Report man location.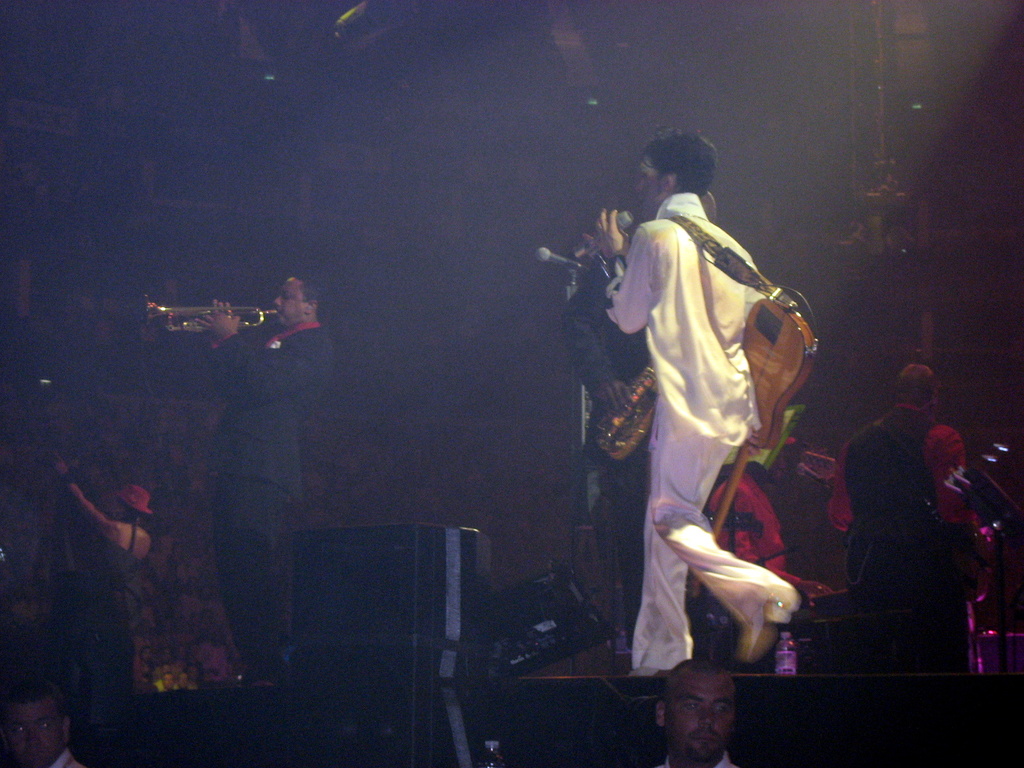
Report: <box>709,437,831,607</box>.
